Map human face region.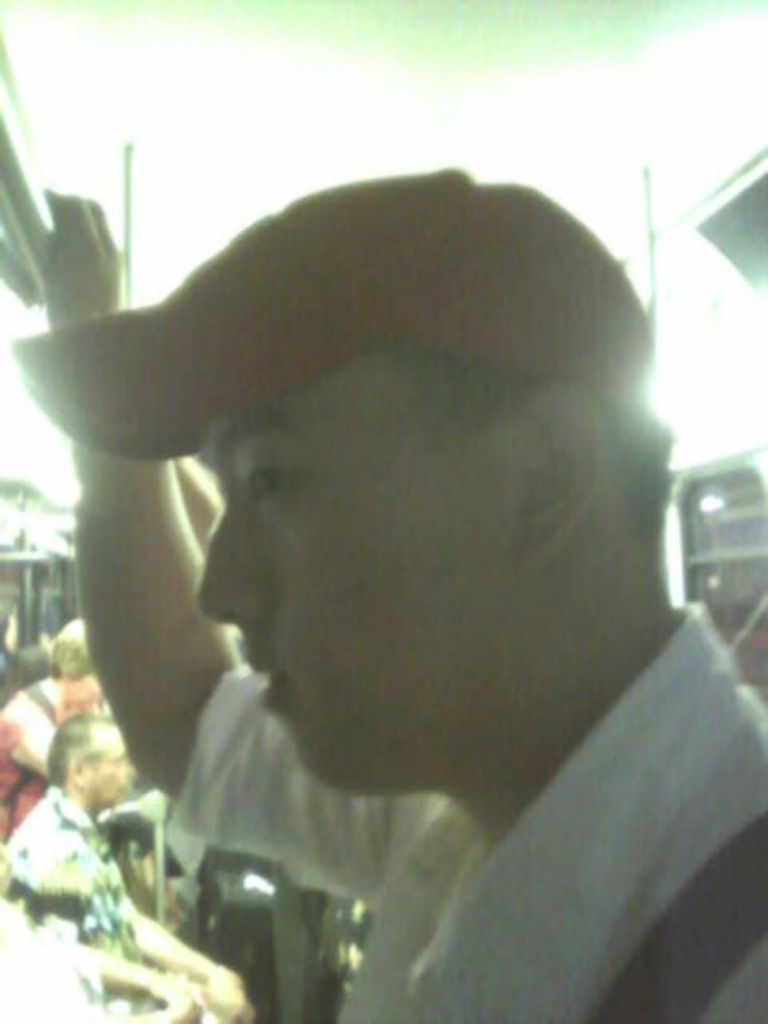
Mapped to 202 352 520 787.
